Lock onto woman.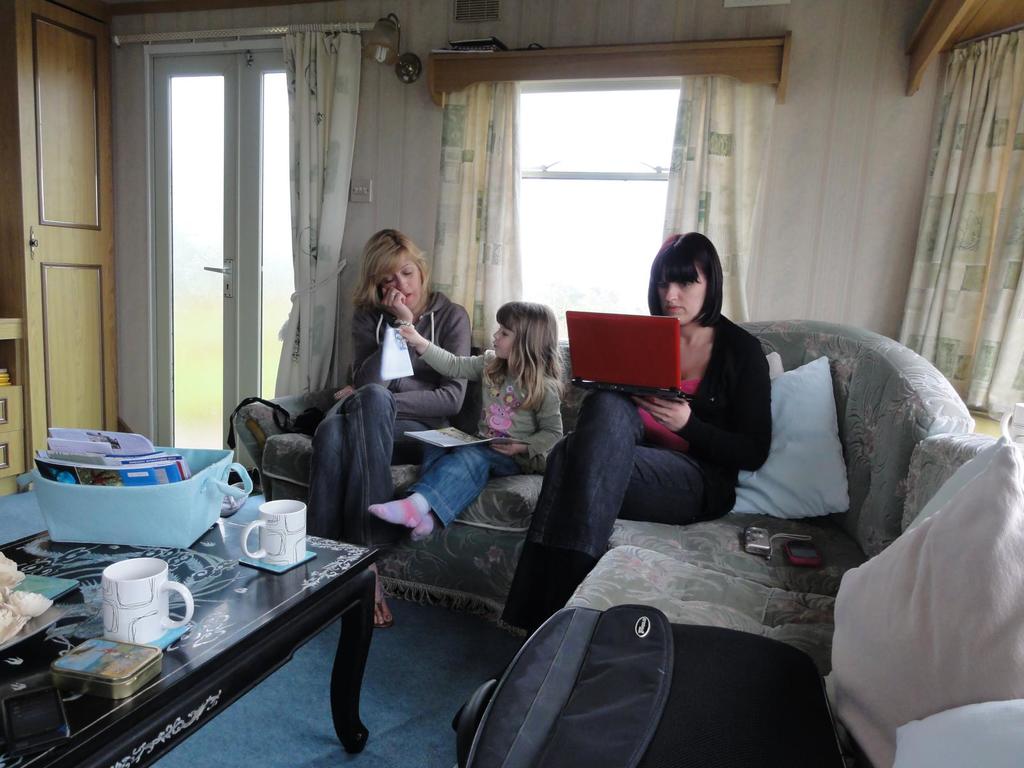
Locked: bbox(312, 220, 466, 554).
